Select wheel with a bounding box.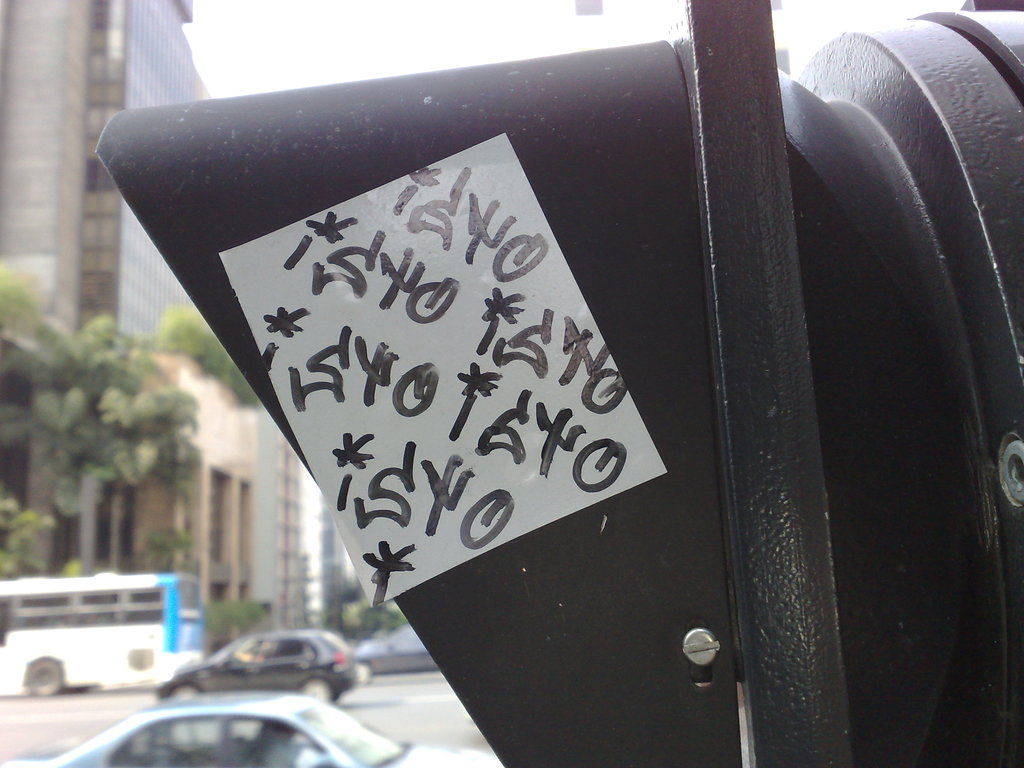
<bbox>28, 658, 72, 701</bbox>.
